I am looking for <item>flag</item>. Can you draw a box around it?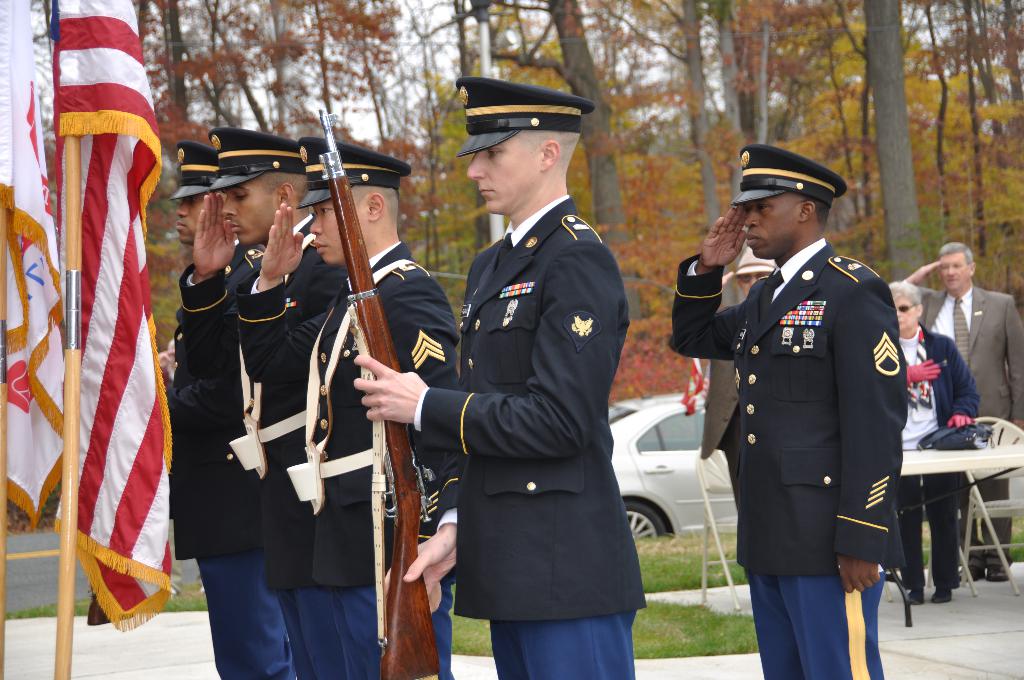
Sure, the bounding box is pyautogui.locateOnScreen(57, 47, 213, 670).
